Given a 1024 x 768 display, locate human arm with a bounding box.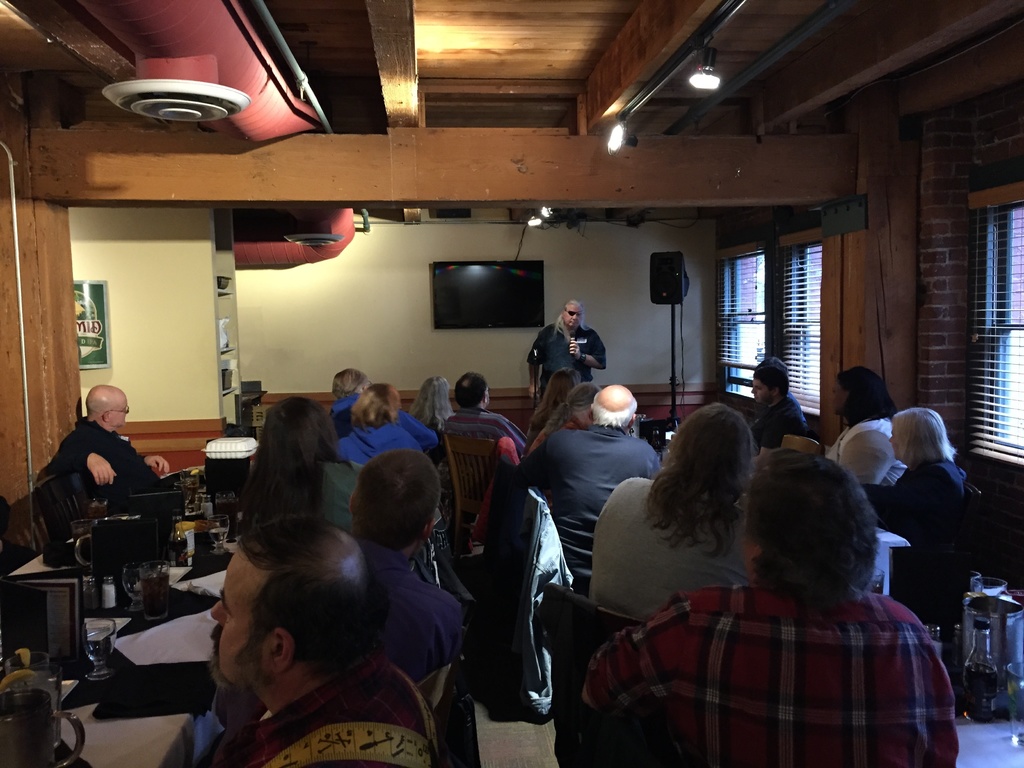
Located: rect(526, 324, 543, 396).
